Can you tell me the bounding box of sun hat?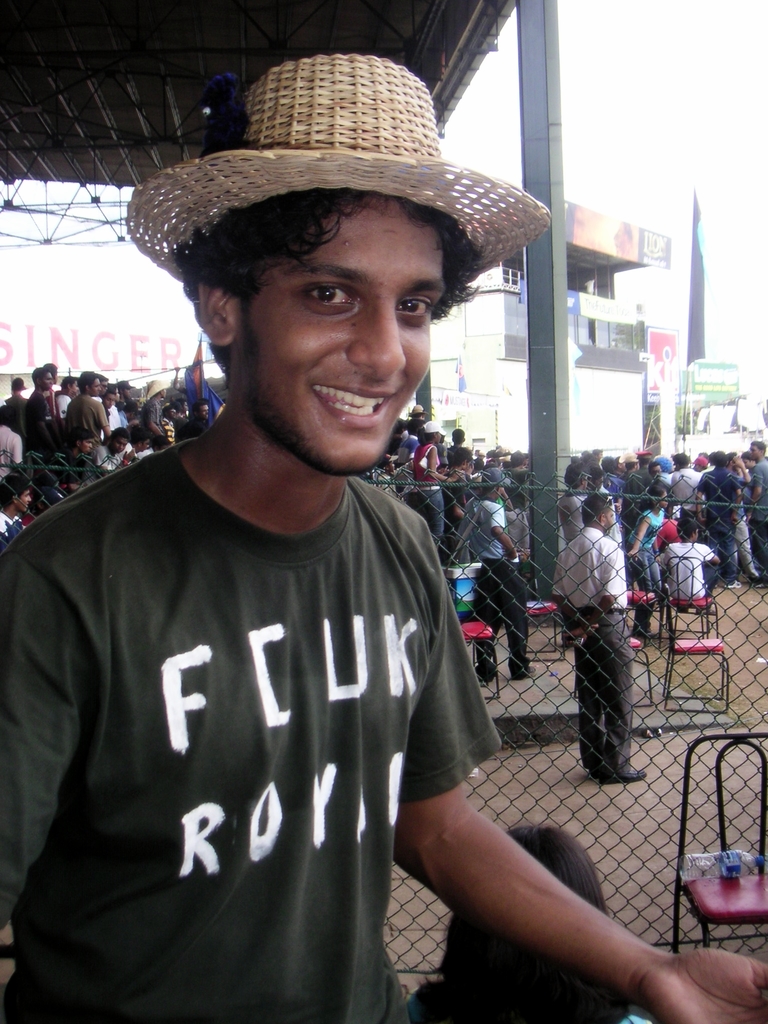
618/449/641/462.
